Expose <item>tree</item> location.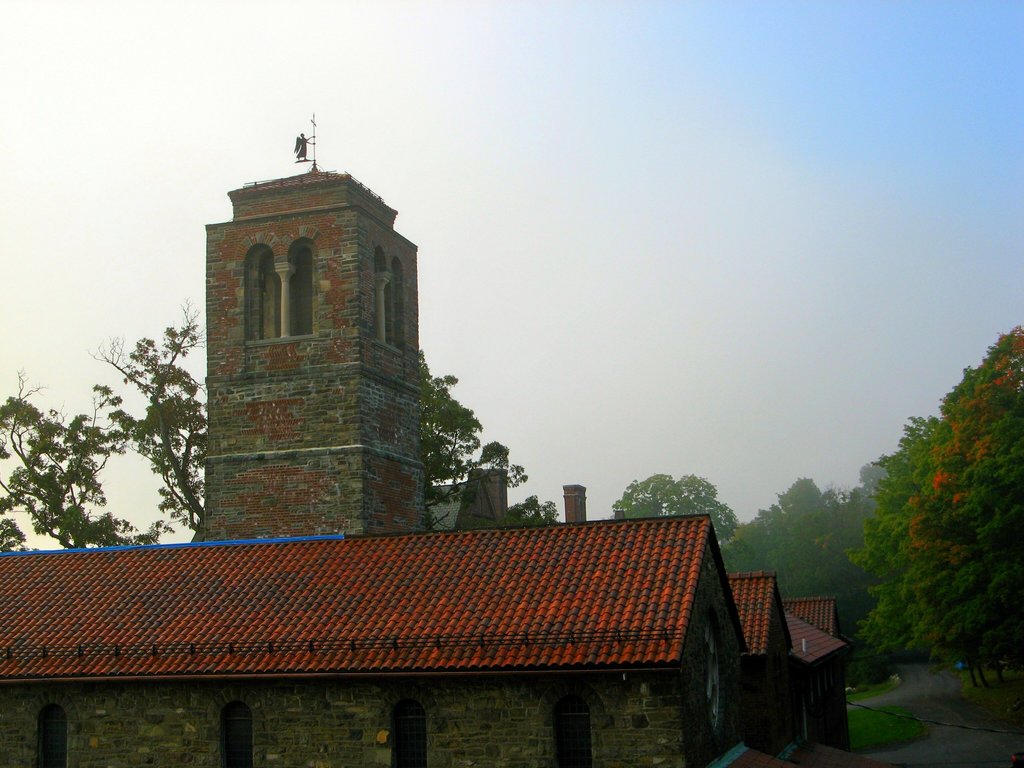
Exposed at [863, 404, 979, 668].
